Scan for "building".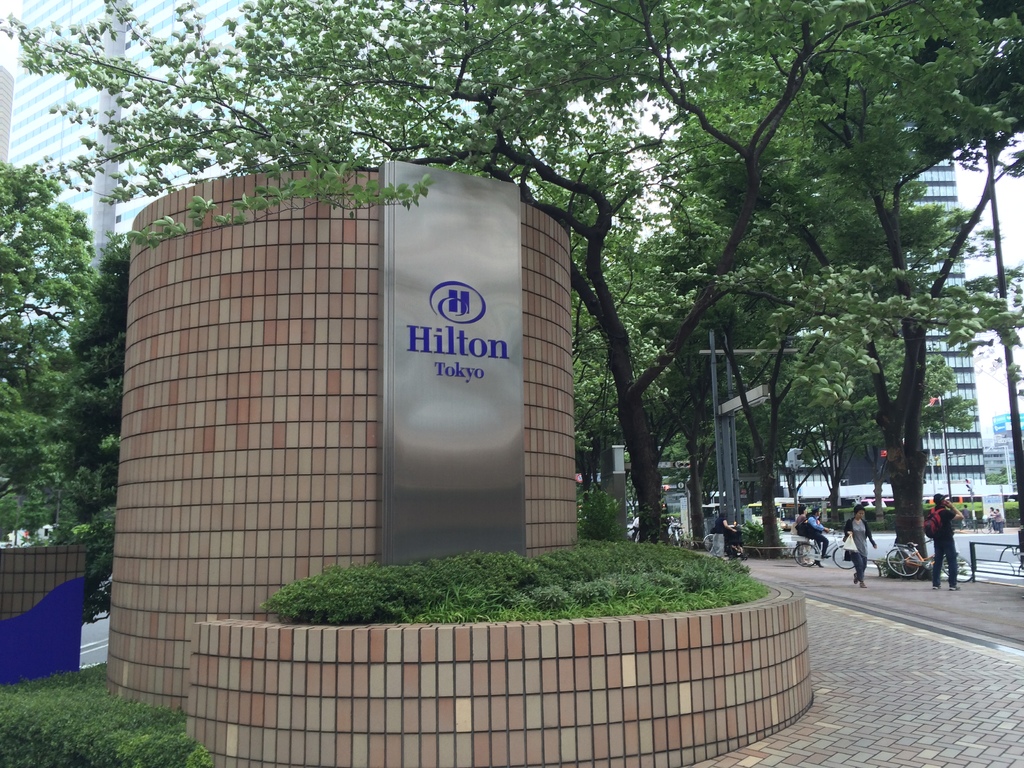
Scan result: <region>0, 0, 305, 355</region>.
